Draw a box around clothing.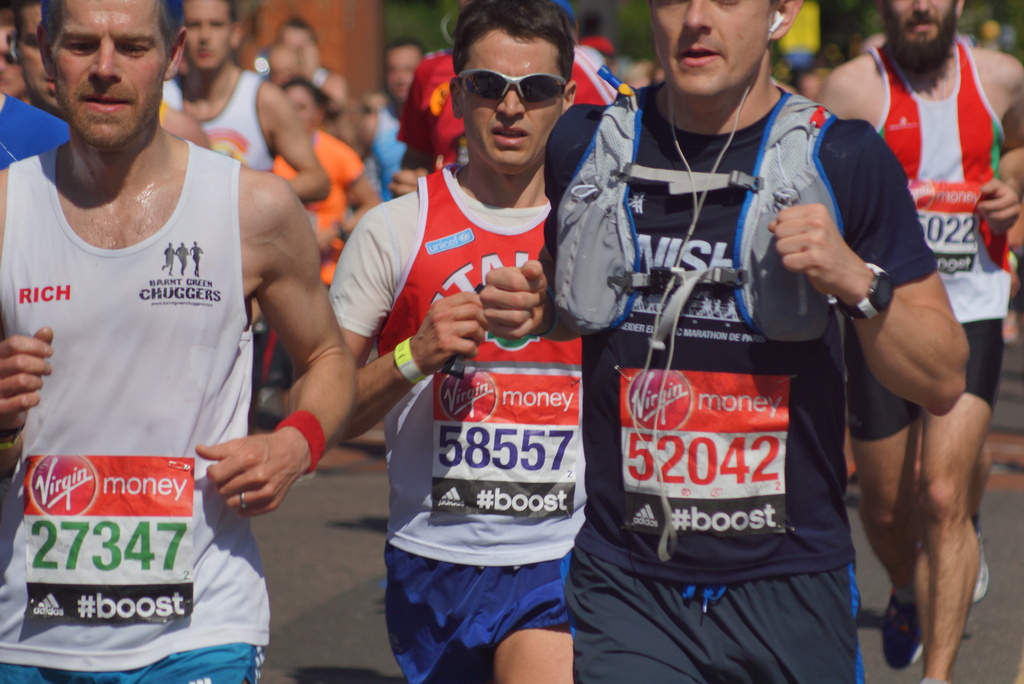
<region>399, 47, 621, 134</region>.
